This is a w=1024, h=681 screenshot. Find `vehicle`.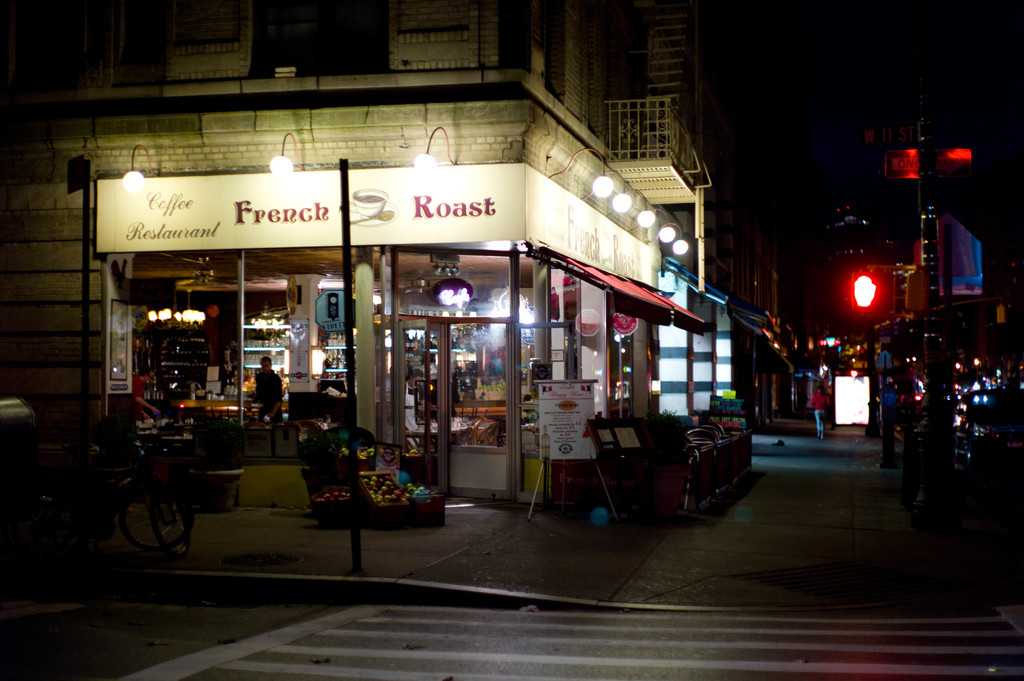
Bounding box: box(42, 418, 226, 556).
